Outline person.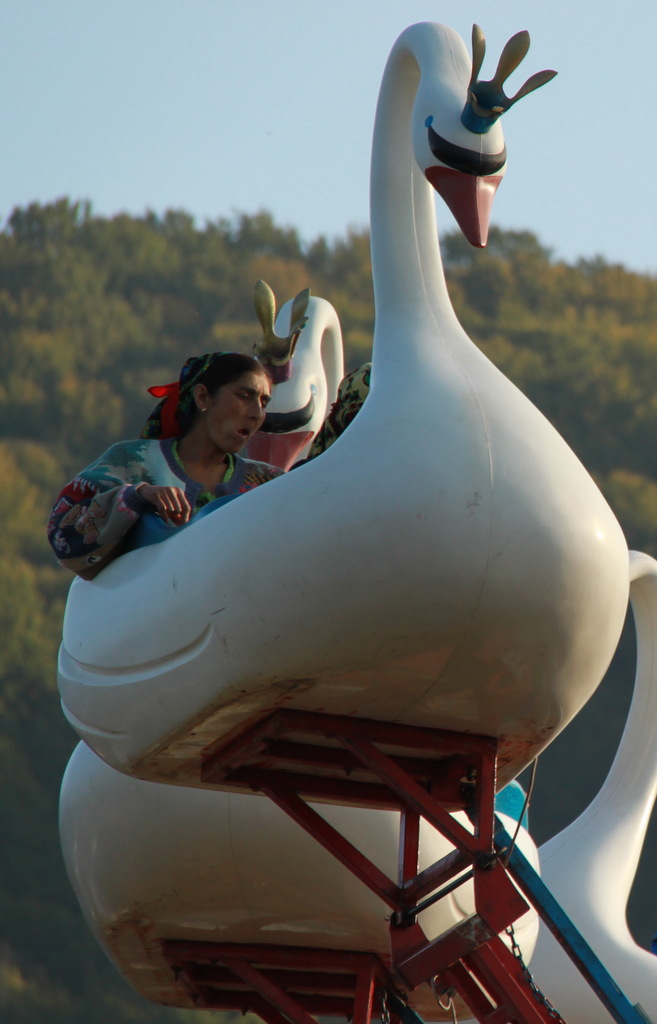
Outline: 46,351,286,582.
